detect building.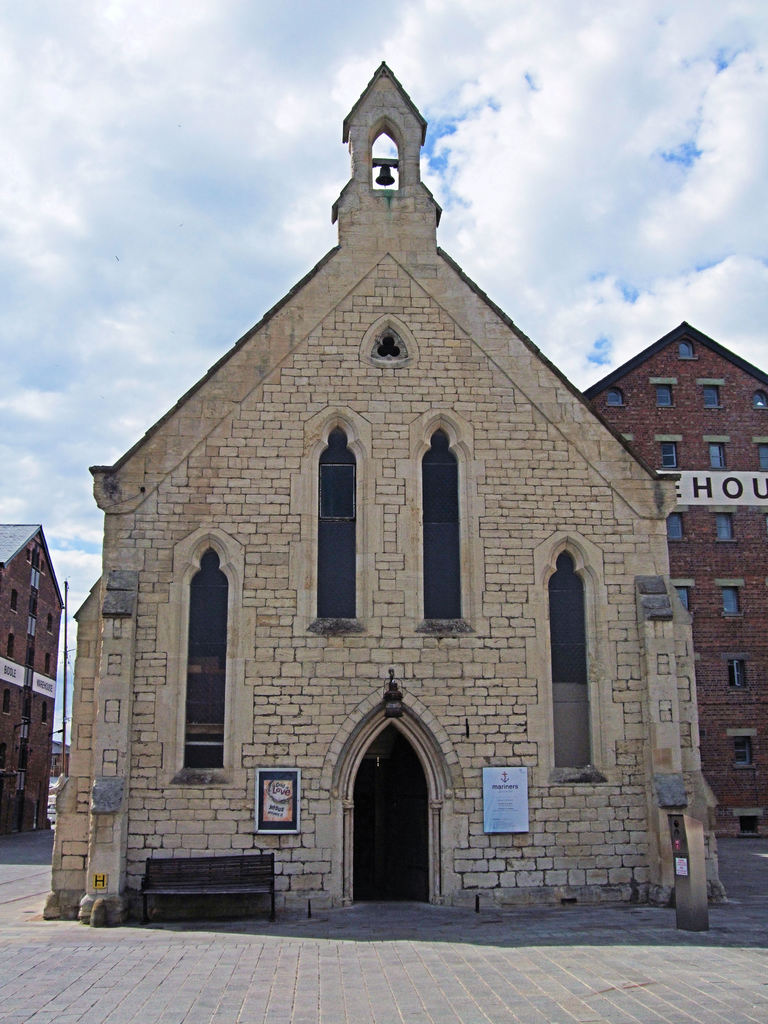
Detected at x1=0 y1=524 x2=62 y2=837.
